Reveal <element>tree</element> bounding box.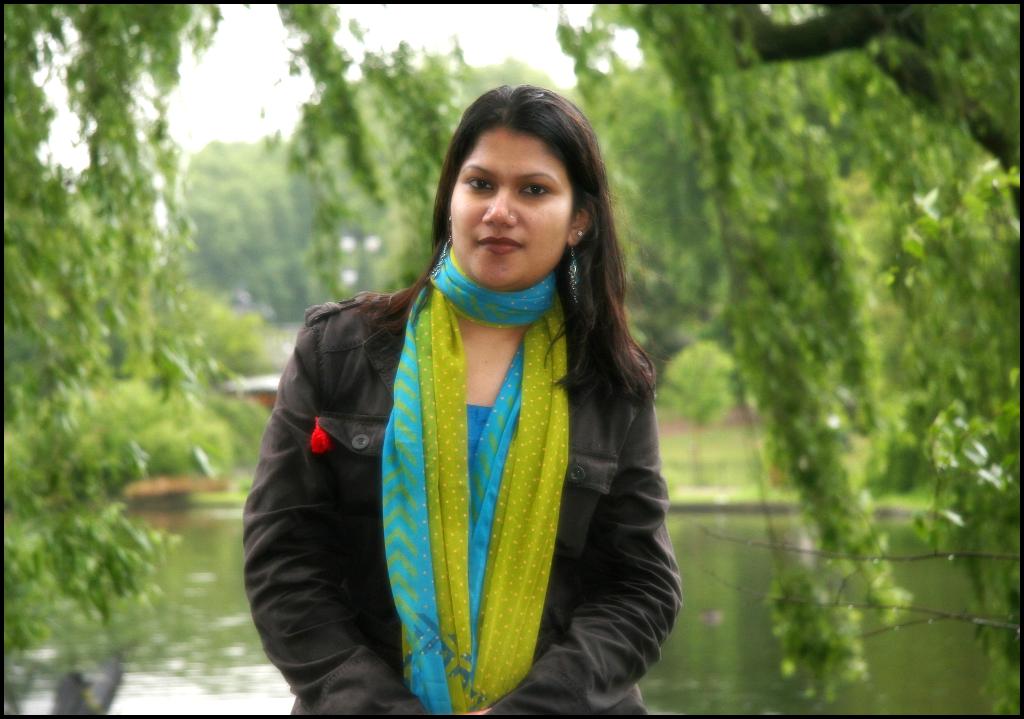
Revealed: left=276, top=0, right=1023, bottom=704.
